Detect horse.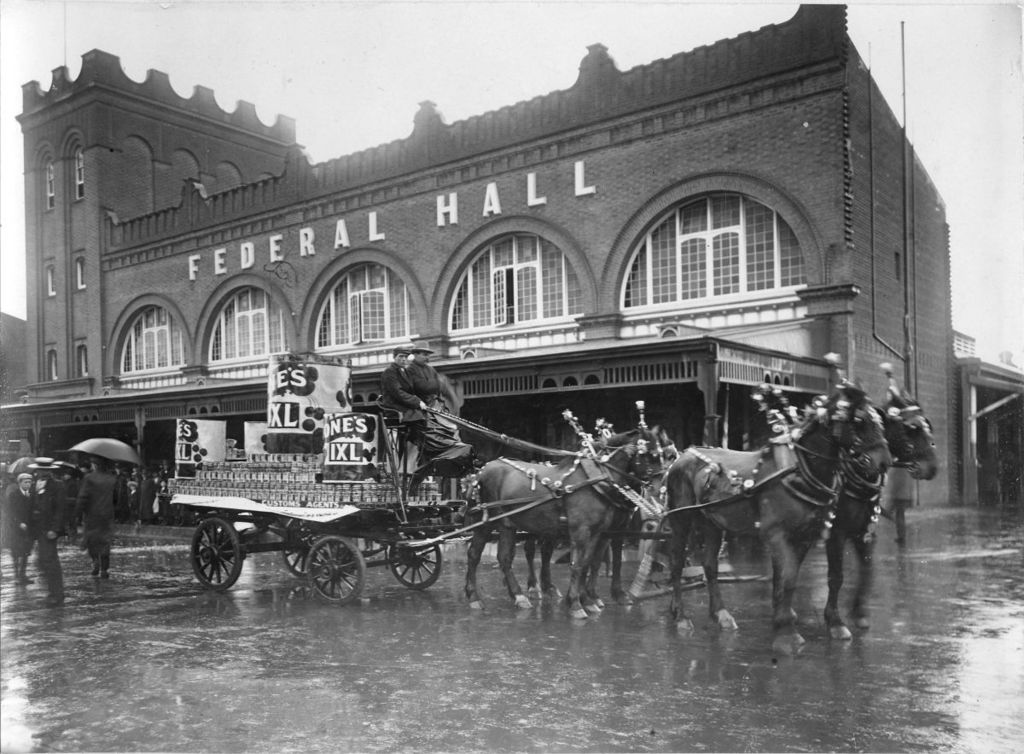
Detected at 660:385:891:646.
